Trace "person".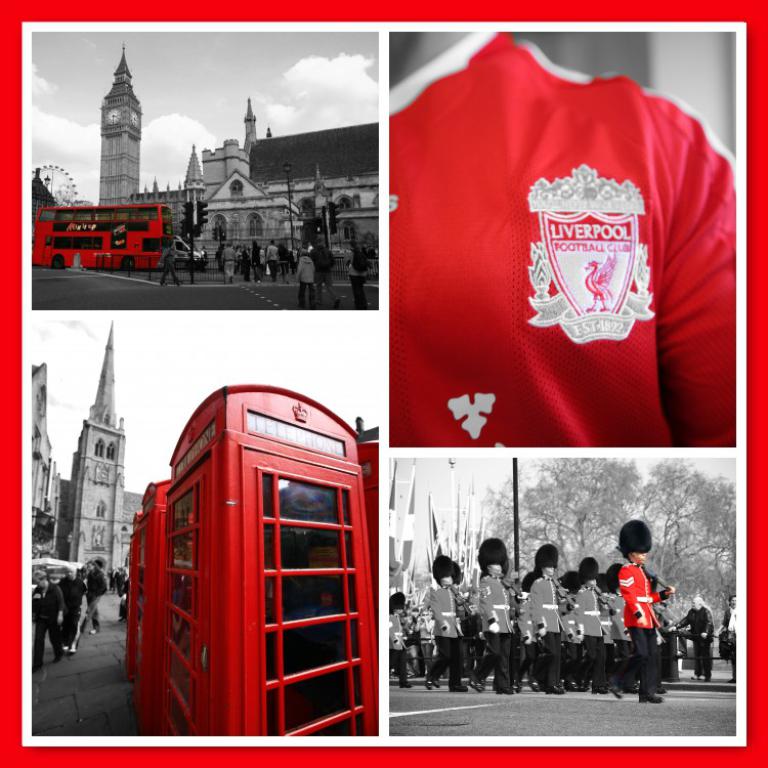
Traced to 85/562/104/631.
